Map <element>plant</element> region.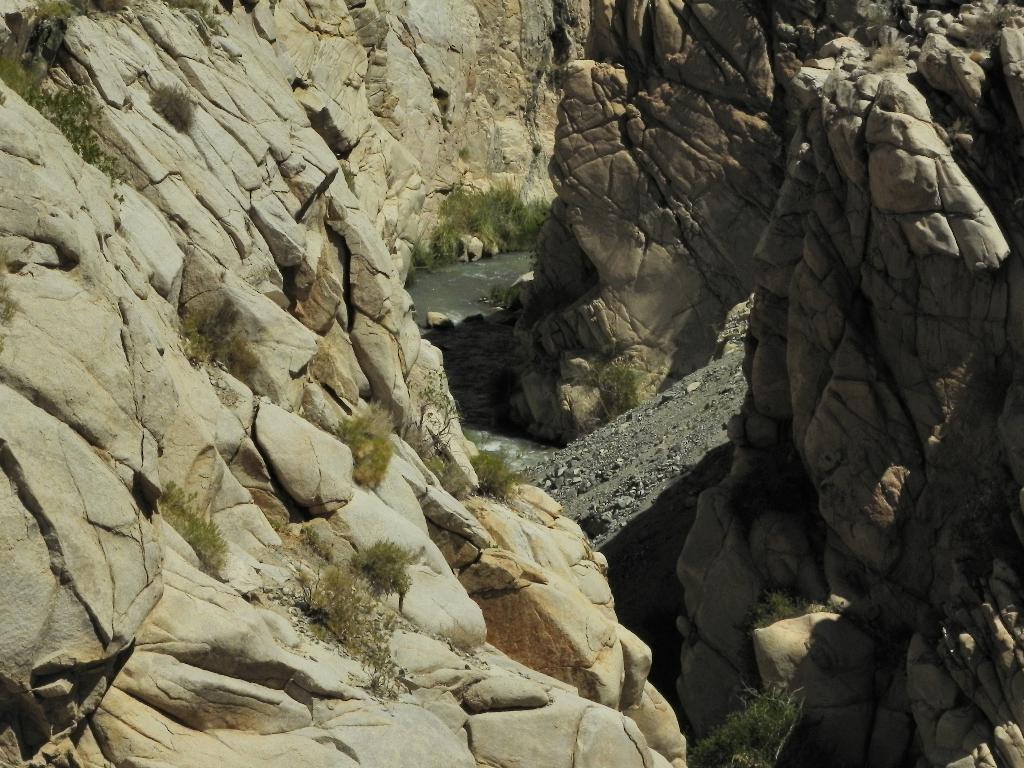
Mapped to (x1=865, y1=40, x2=901, y2=74).
